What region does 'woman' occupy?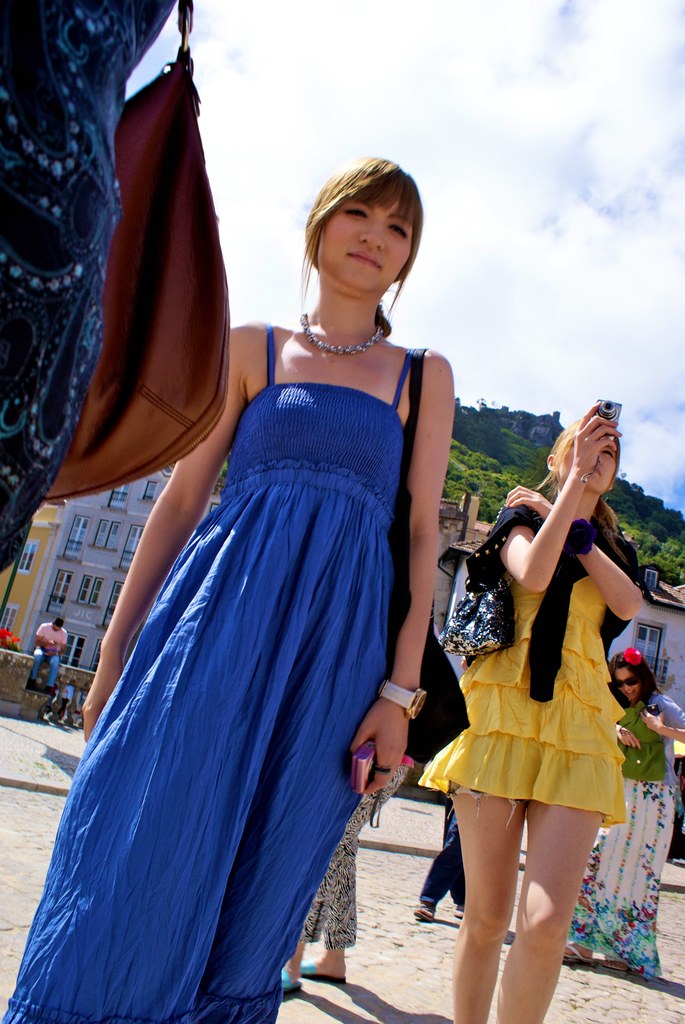
0,153,412,1021.
